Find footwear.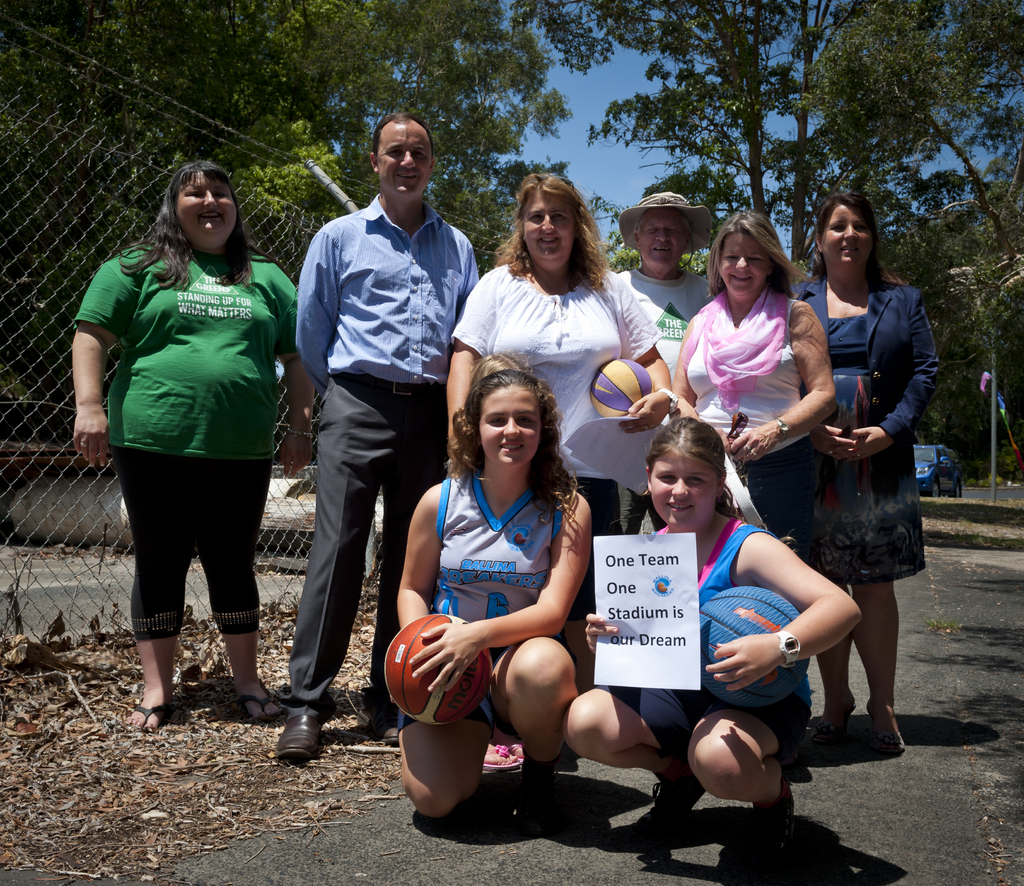
detection(276, 714, 317, 769).
